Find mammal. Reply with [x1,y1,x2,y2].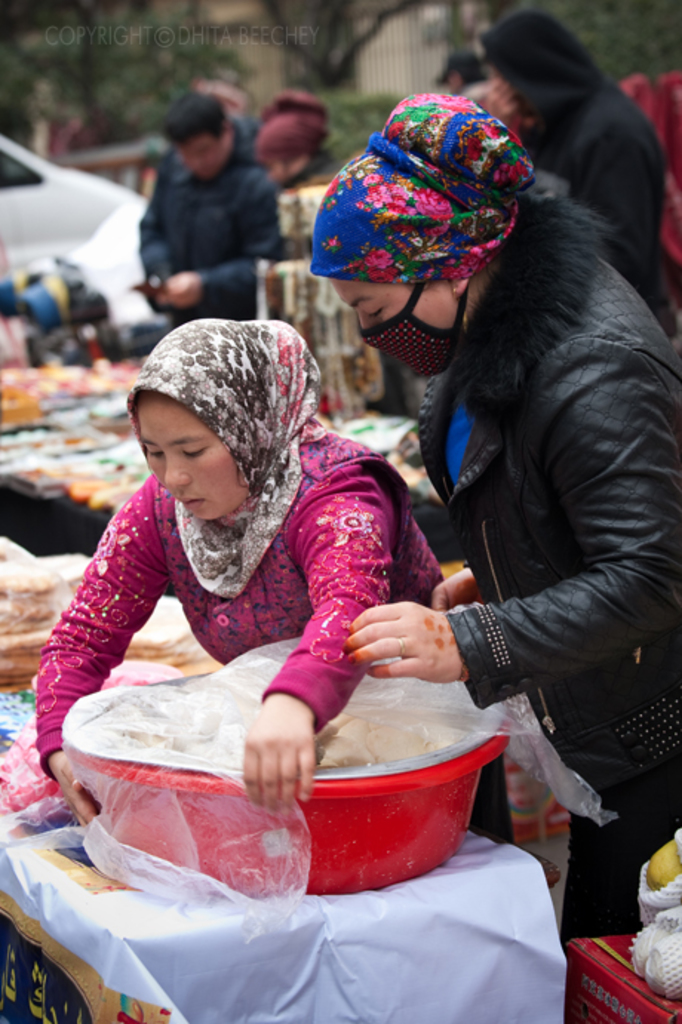
[307,79,681,951].
